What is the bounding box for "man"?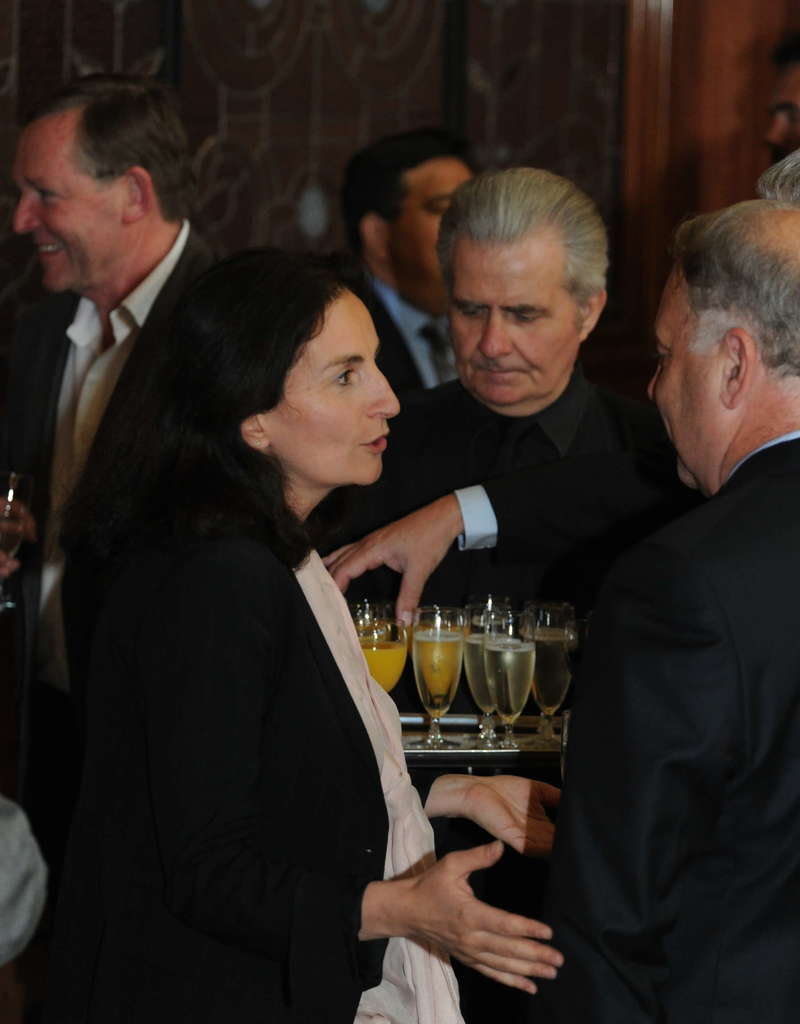
select_region(11, 81, 246, 734).
